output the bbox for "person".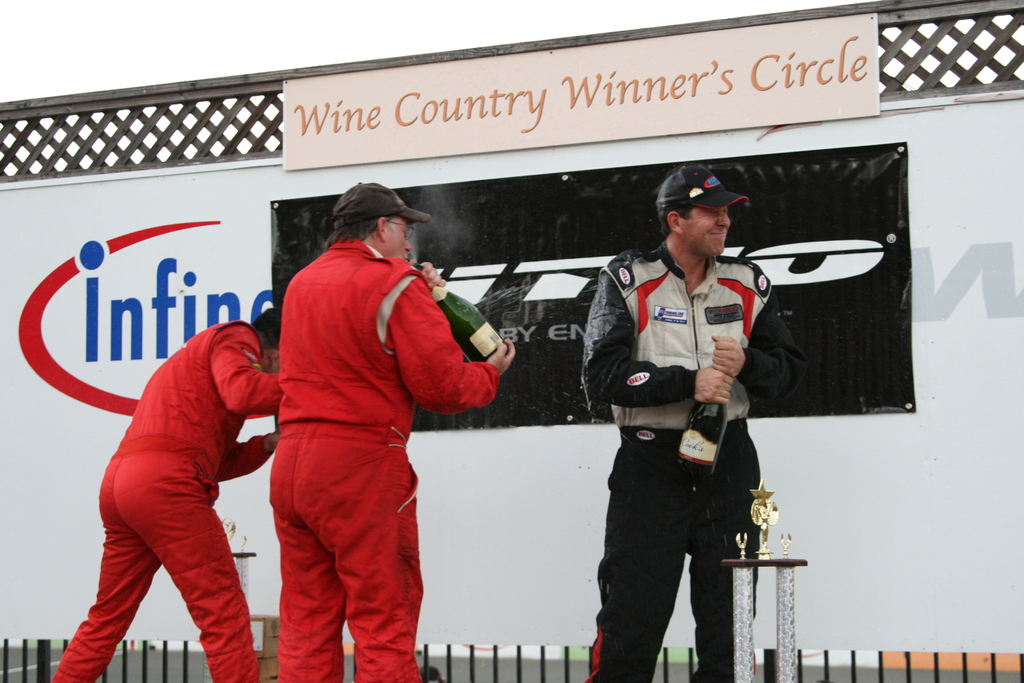
locate(580, 167, 807, 682).
